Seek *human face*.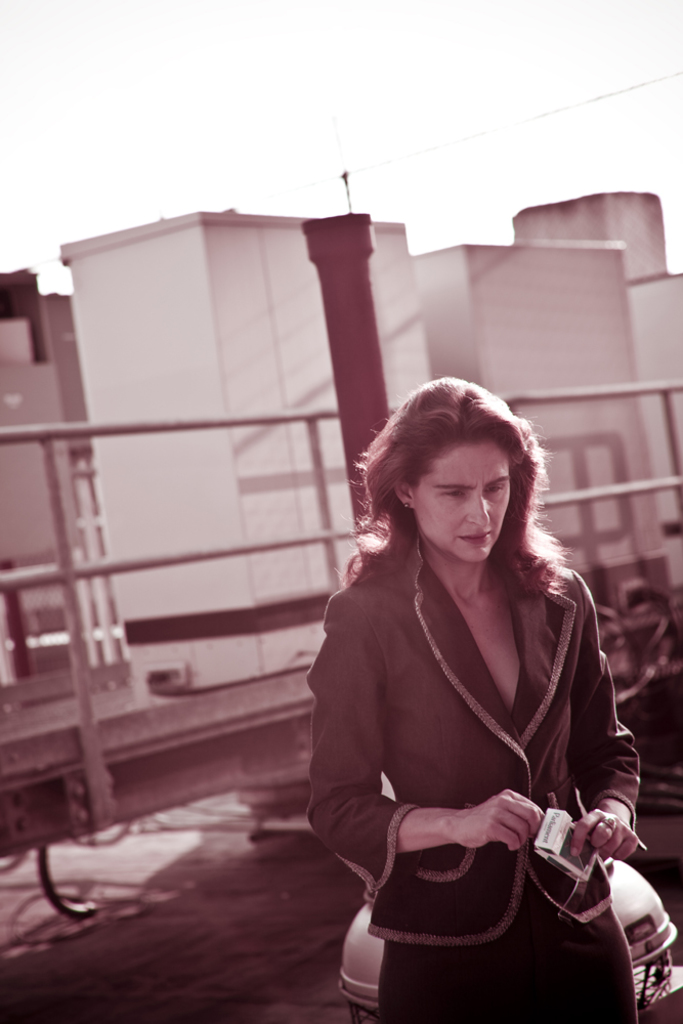
box=[418, 444, 513, 561].
